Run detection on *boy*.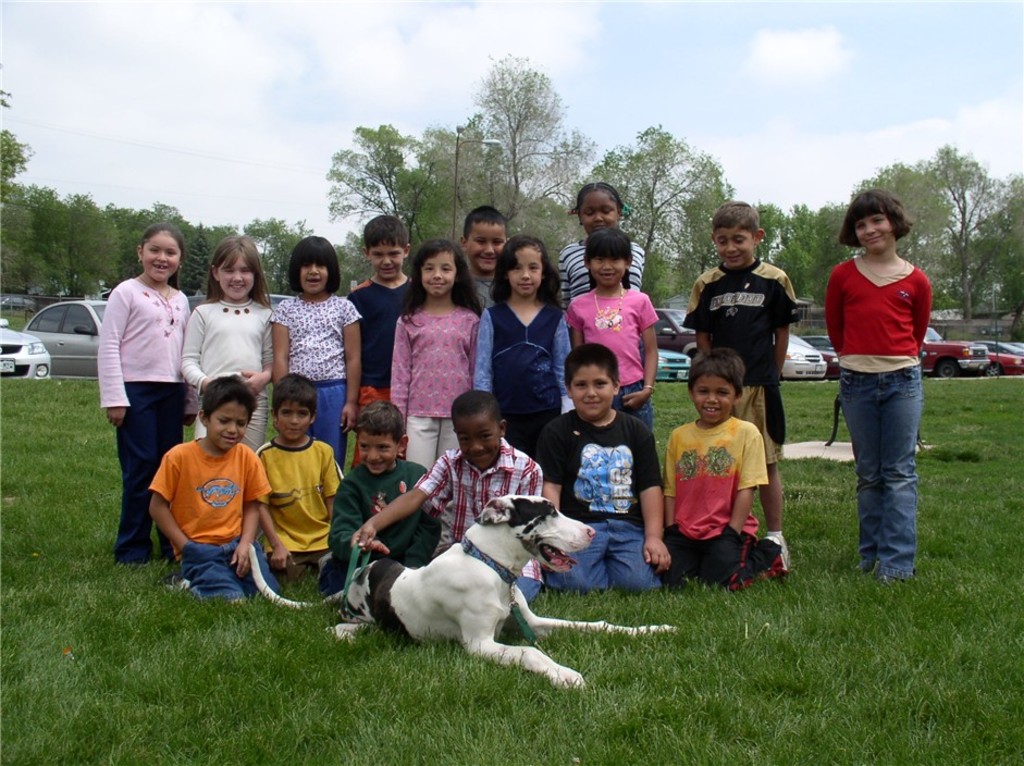
Result: <box>680,201,798,543</box>.
